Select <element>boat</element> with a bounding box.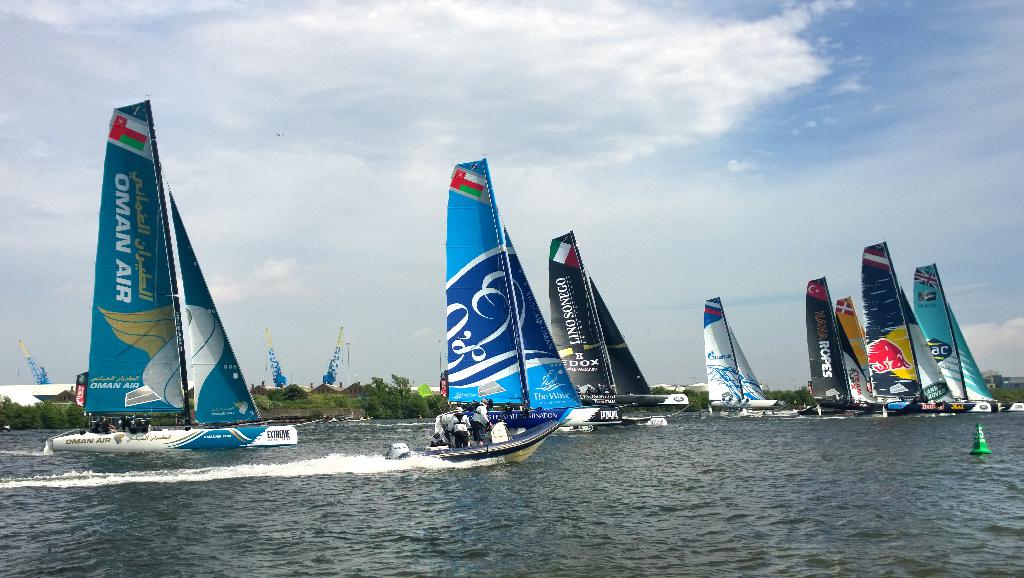
x1=837 y1=299 x2=891 y2=408.
